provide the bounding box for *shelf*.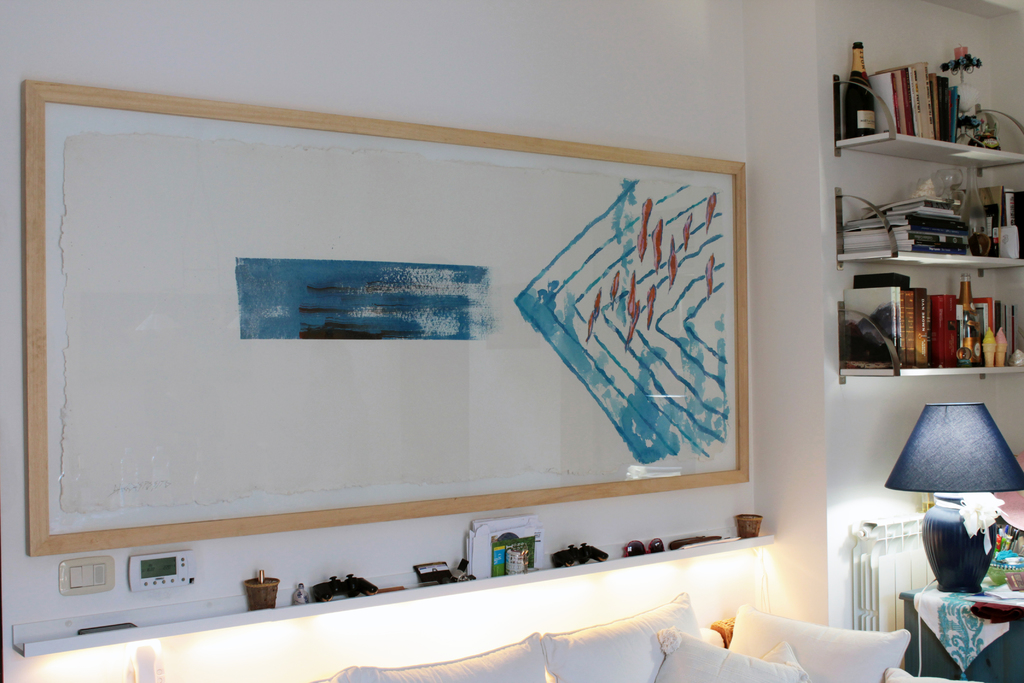
(838, 185, 1023, 274).
